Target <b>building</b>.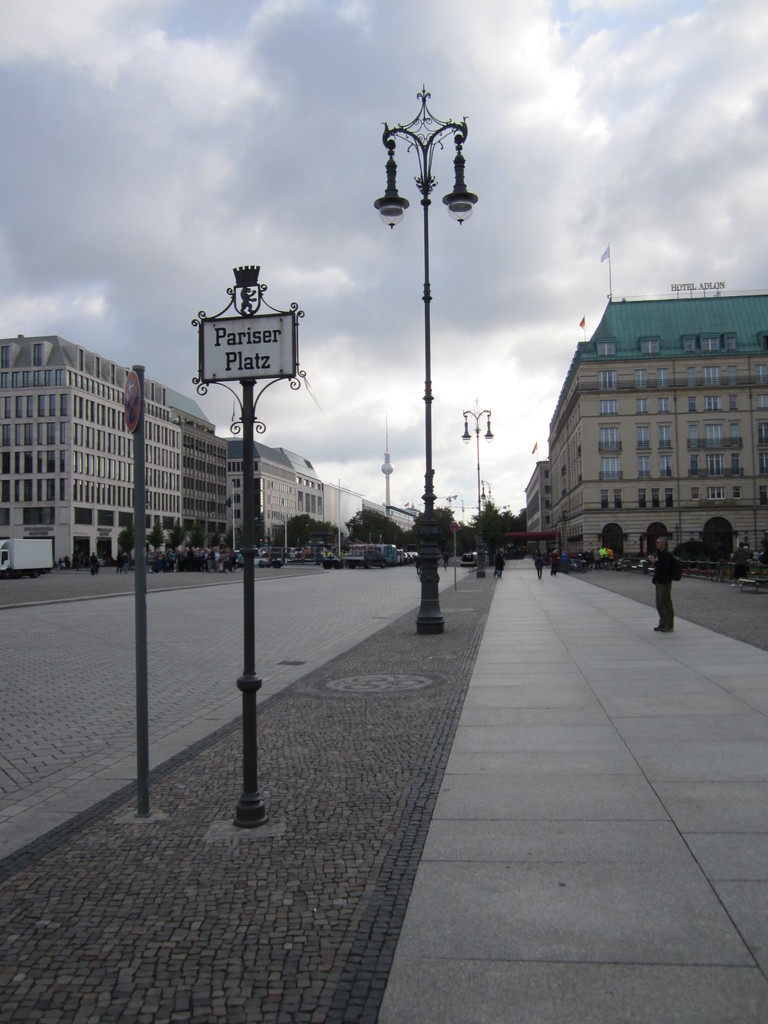
Target region: (229, 438, 299, 547).
